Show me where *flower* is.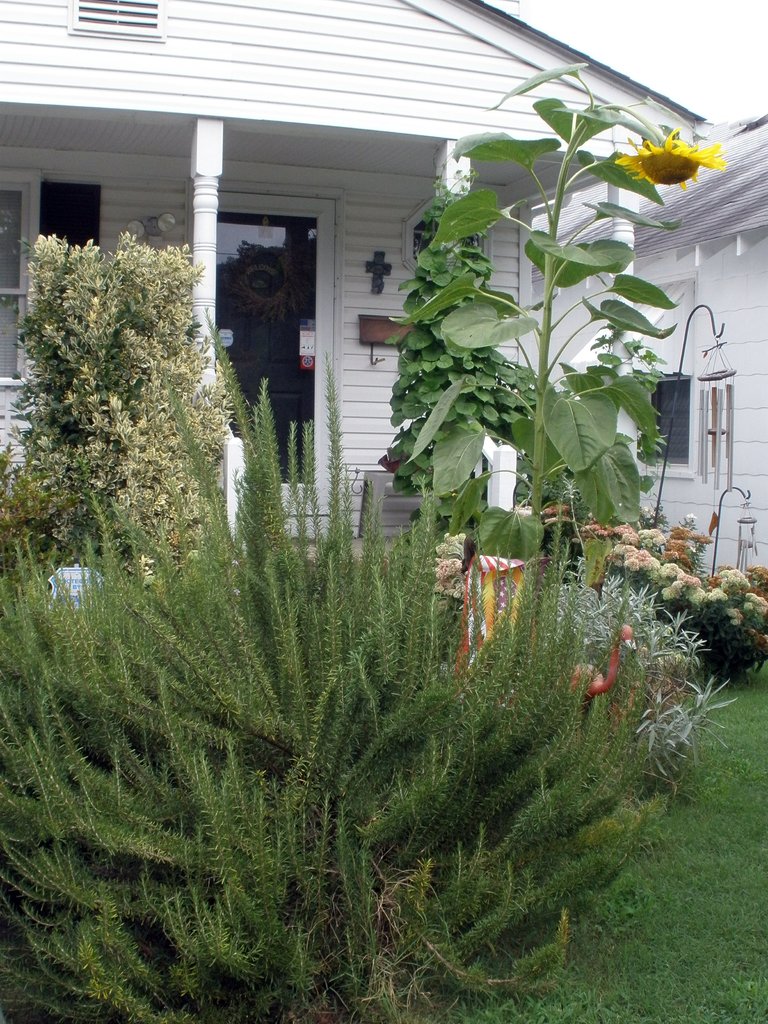
*flower* is at detection(616, 105, 737, 193).
